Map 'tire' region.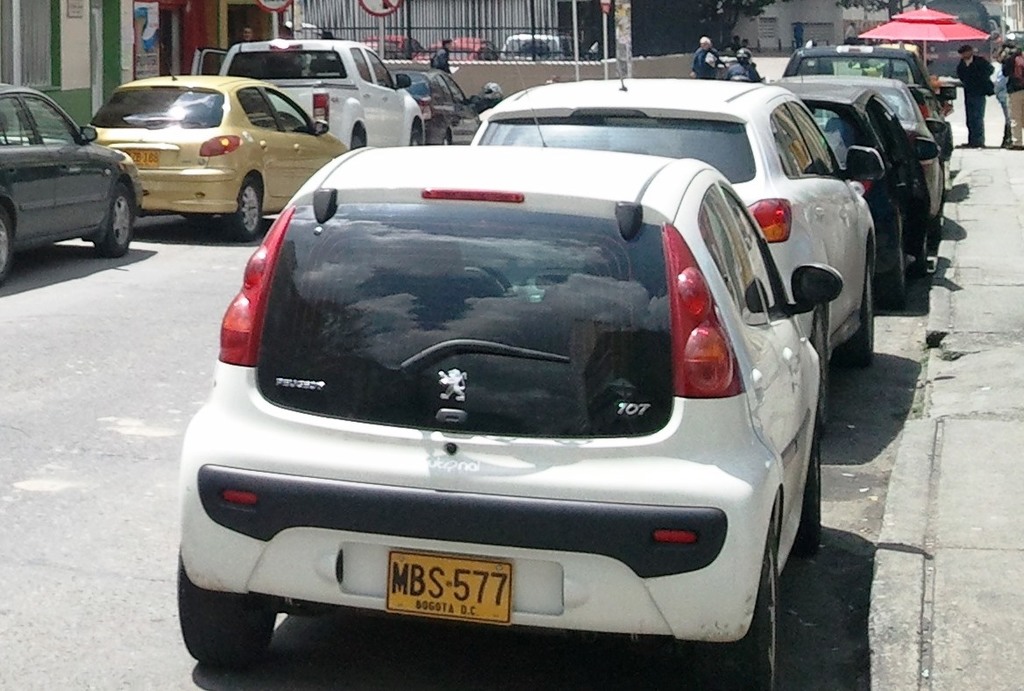
Mapped to 177 555 271 662.
